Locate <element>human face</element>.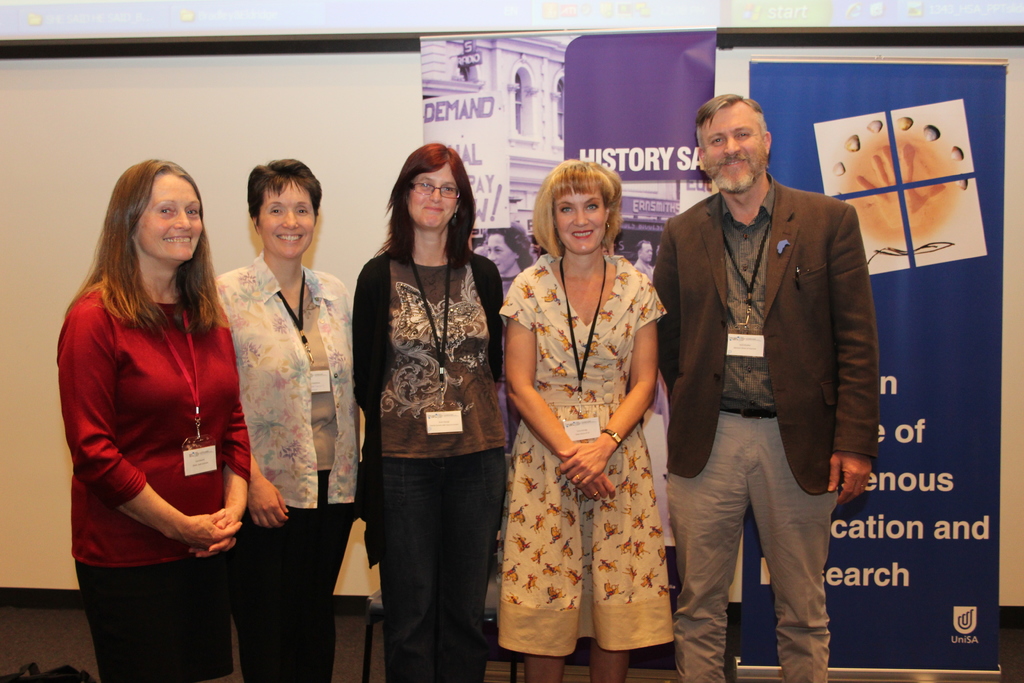
Bounding box: x1=554, y1=192, x2=611, y2=252.
